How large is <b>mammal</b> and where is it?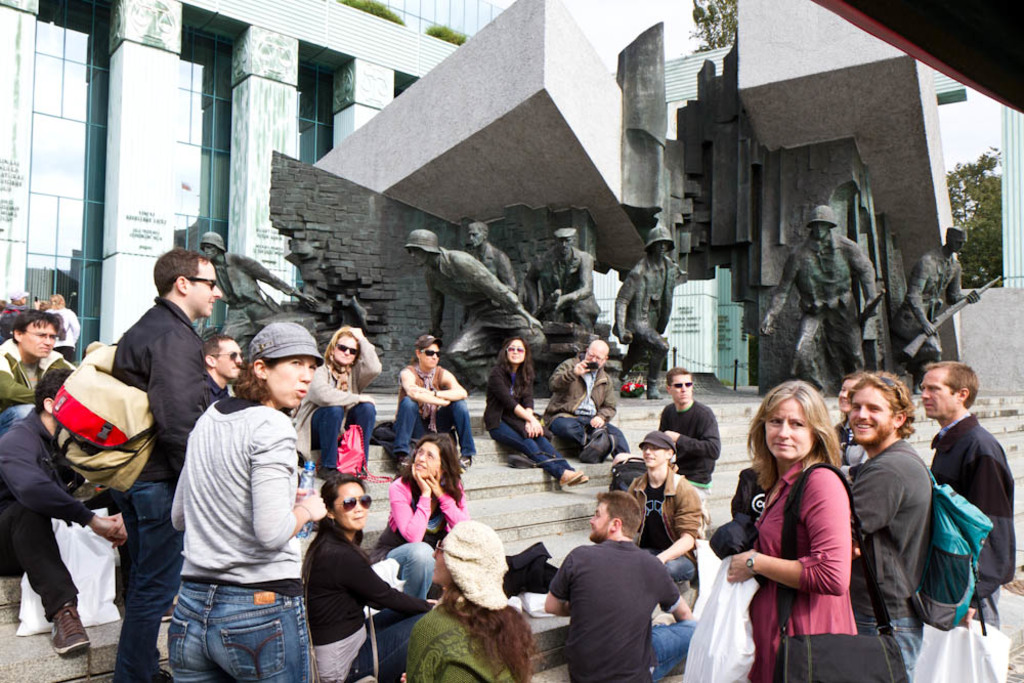
Bounding box: box=[477, 334, 589, 492].
